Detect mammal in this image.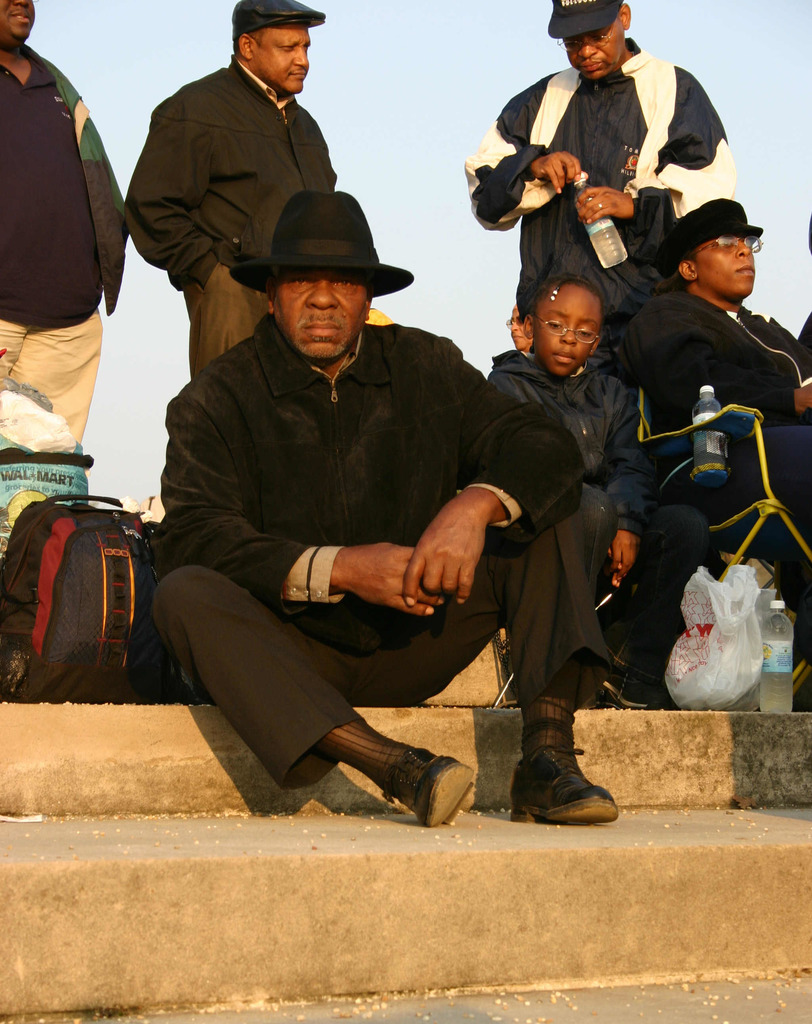
Detection: left=625, top=188, right=811, bottom=627.
